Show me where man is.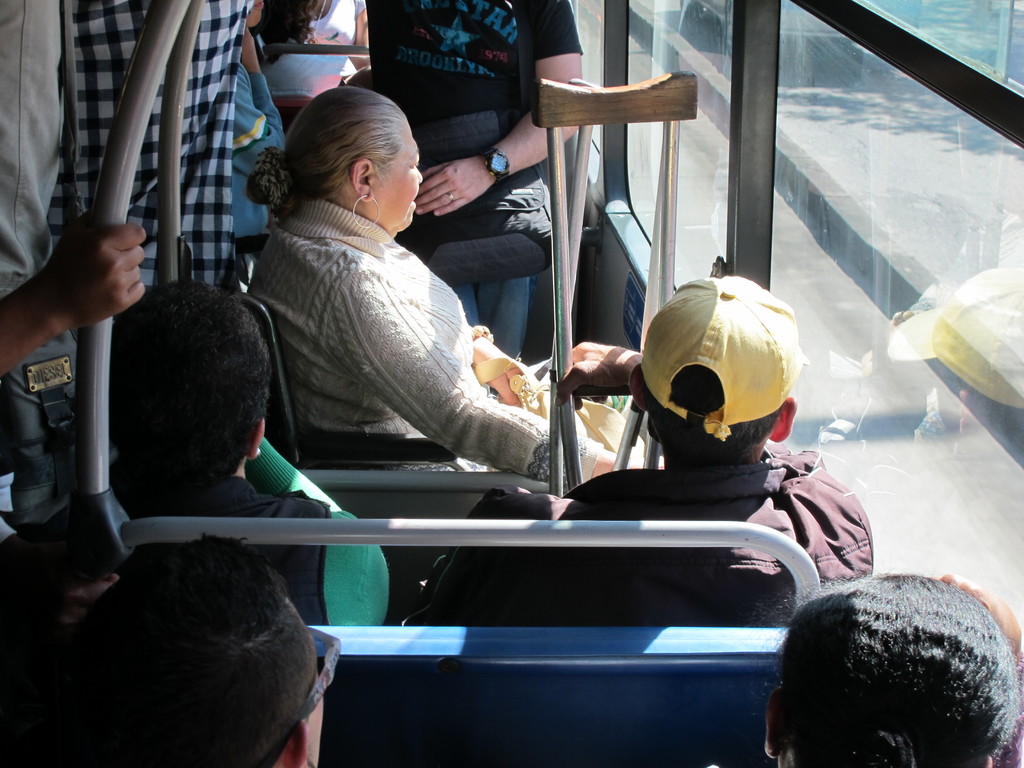
man is at detection(108, 278, 391, 632).
